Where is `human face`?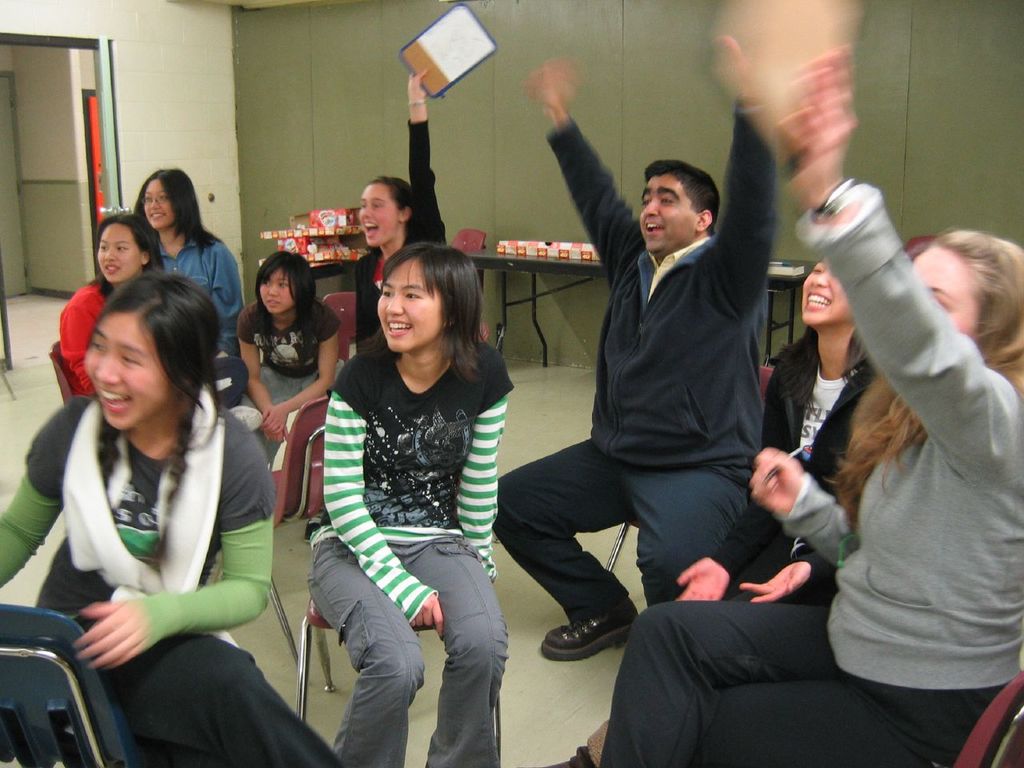
909:245:978:333.
